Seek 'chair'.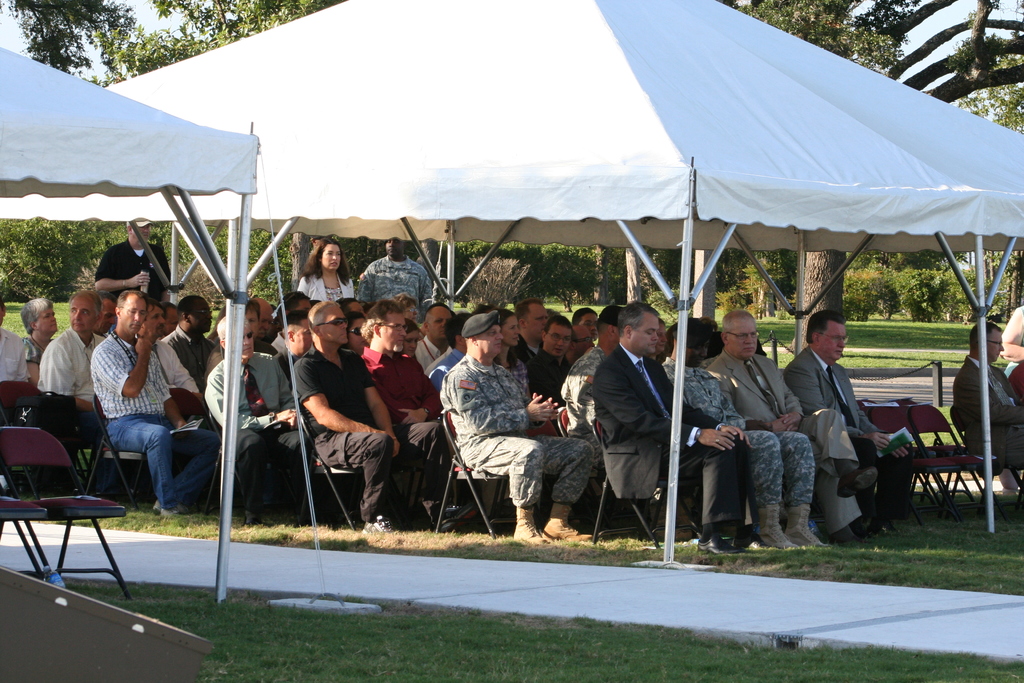
x1=13 y1=419 x2=128 y2=600.
